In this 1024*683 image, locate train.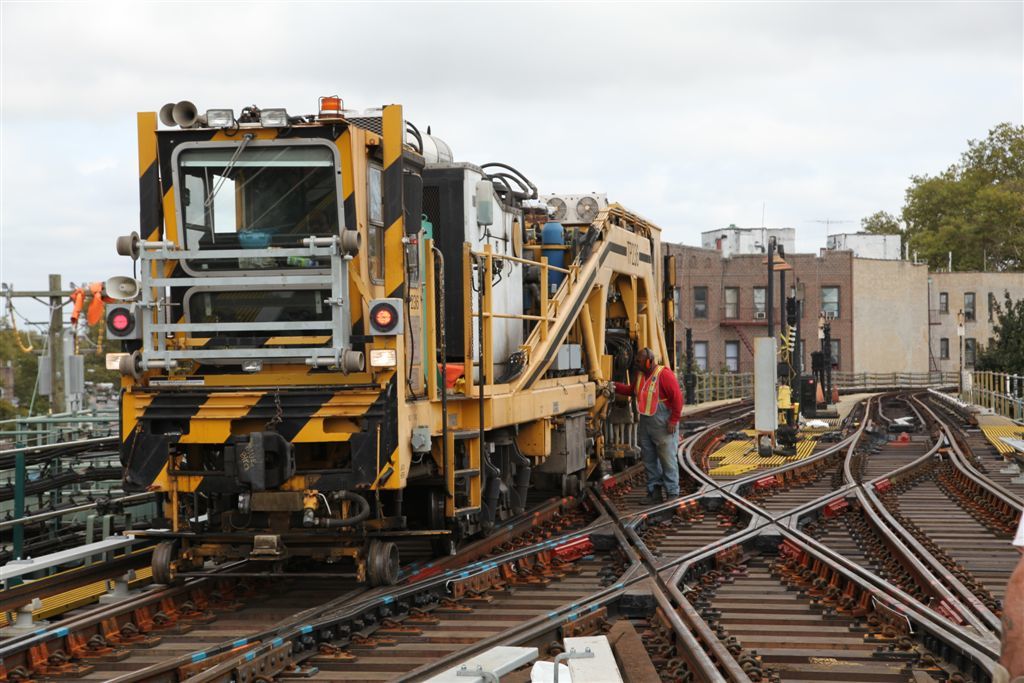
Bounding box: region(97, 88, 678, 588).
